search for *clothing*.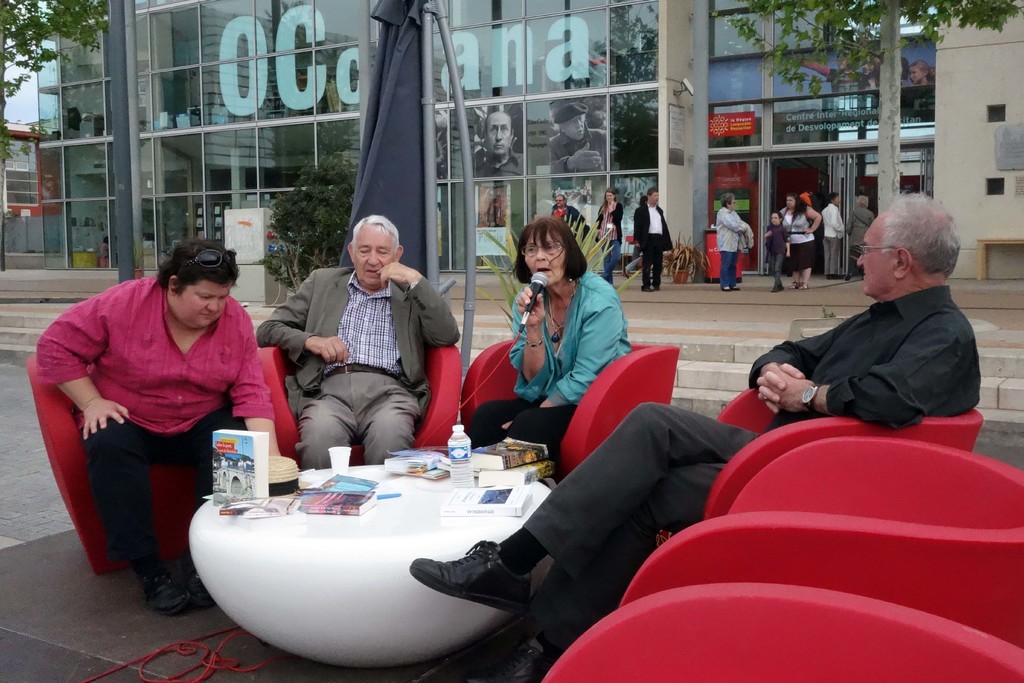
Found at (x1=557, y1=120, x2=611, y2=186).
